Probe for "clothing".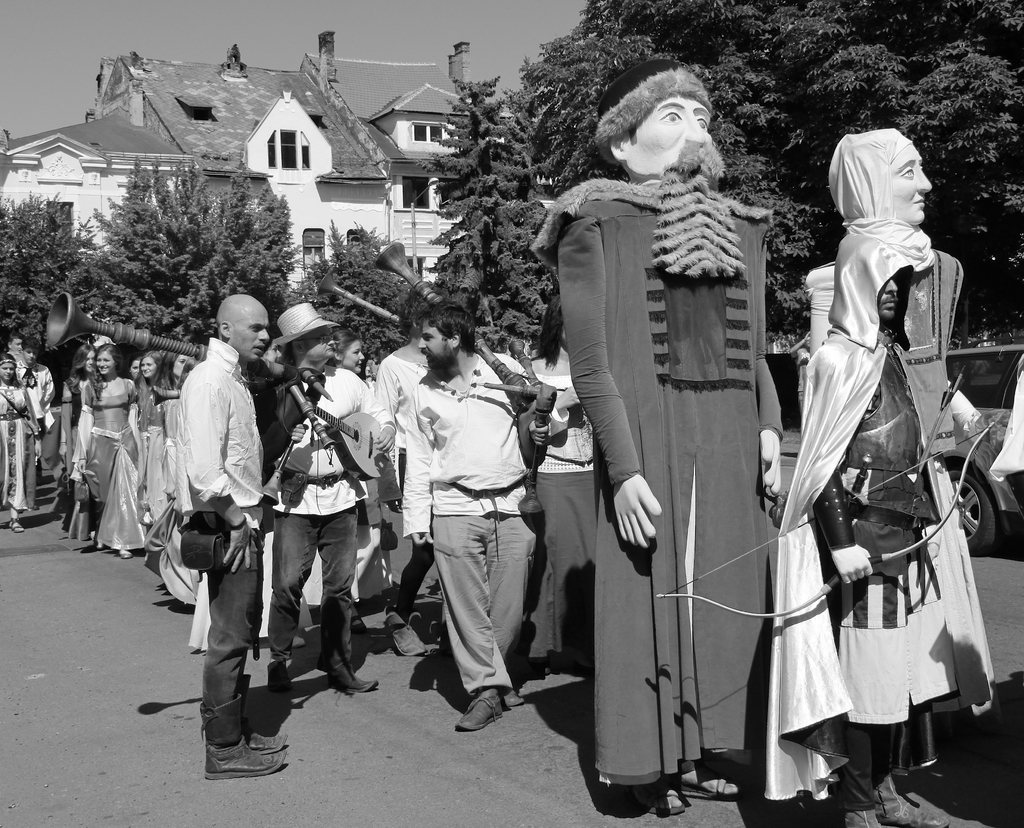
Probe result: BBox(1, 370, 51, 494).
